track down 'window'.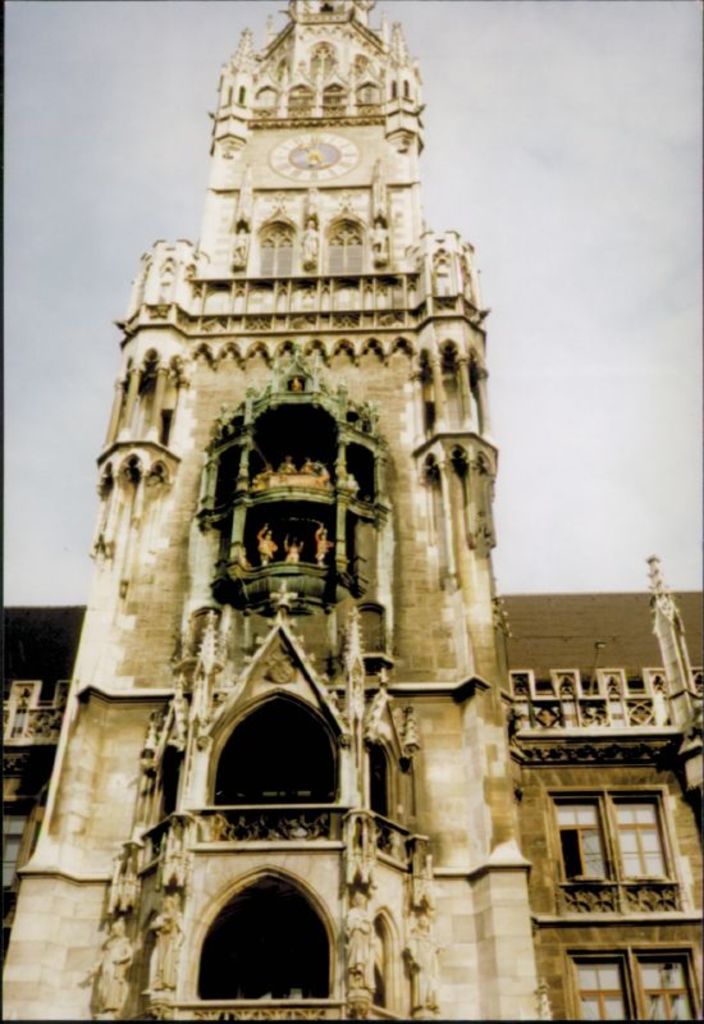
Tracked to region(4, 792, 44, 895).
